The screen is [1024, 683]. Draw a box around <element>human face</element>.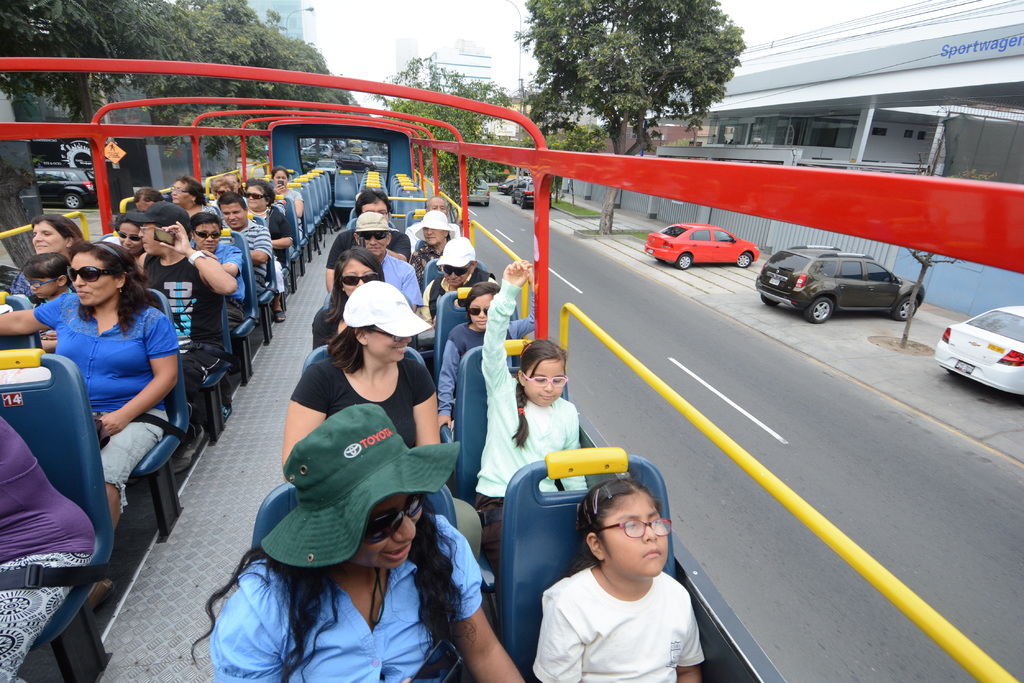
pyautogui.locateOnScreen(122, 221, 144, 256).
